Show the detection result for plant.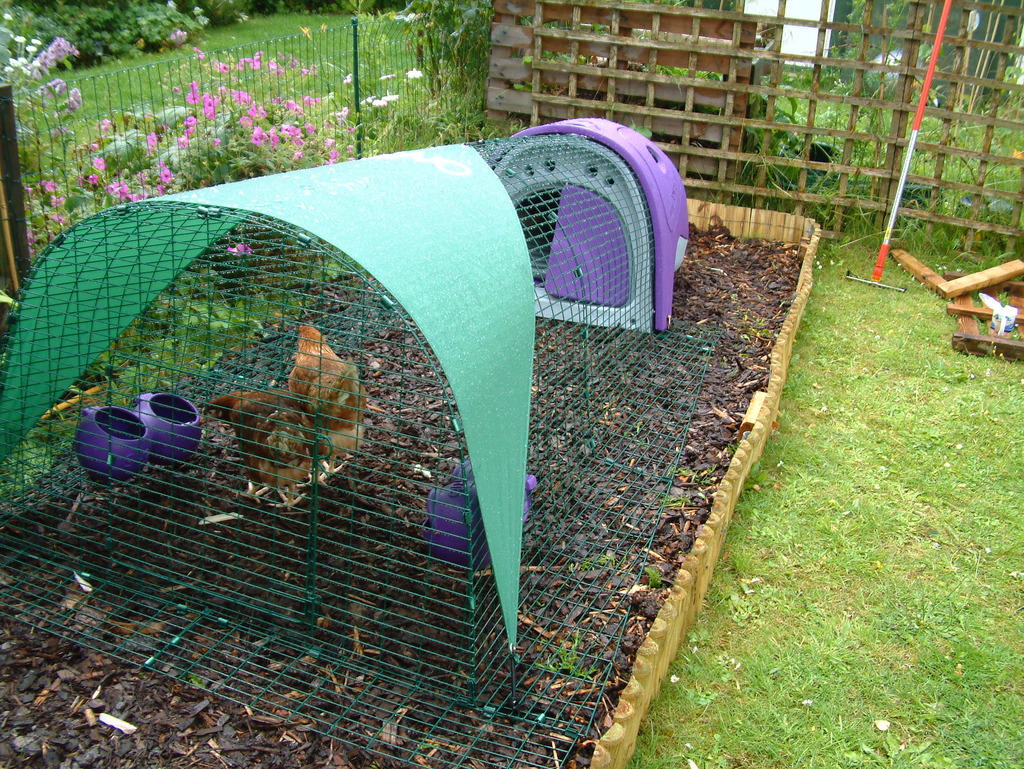
box(359, 36, 480, 159).
